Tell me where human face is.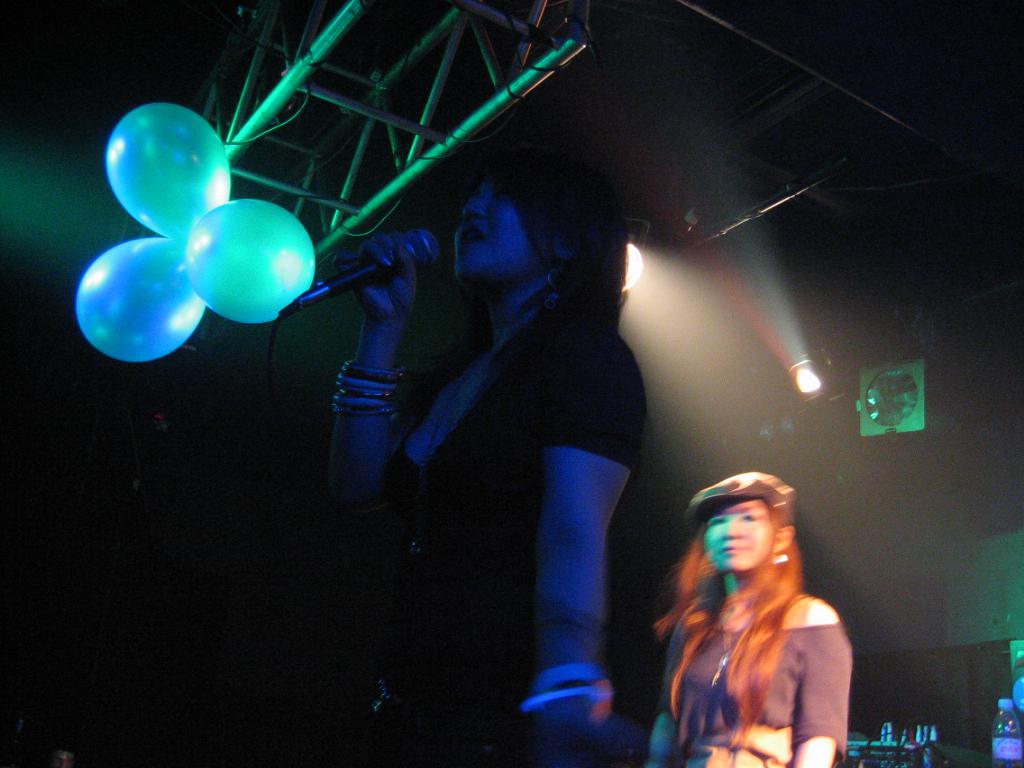
human face is at [left=705, top=498, right=771, bottom=571].
